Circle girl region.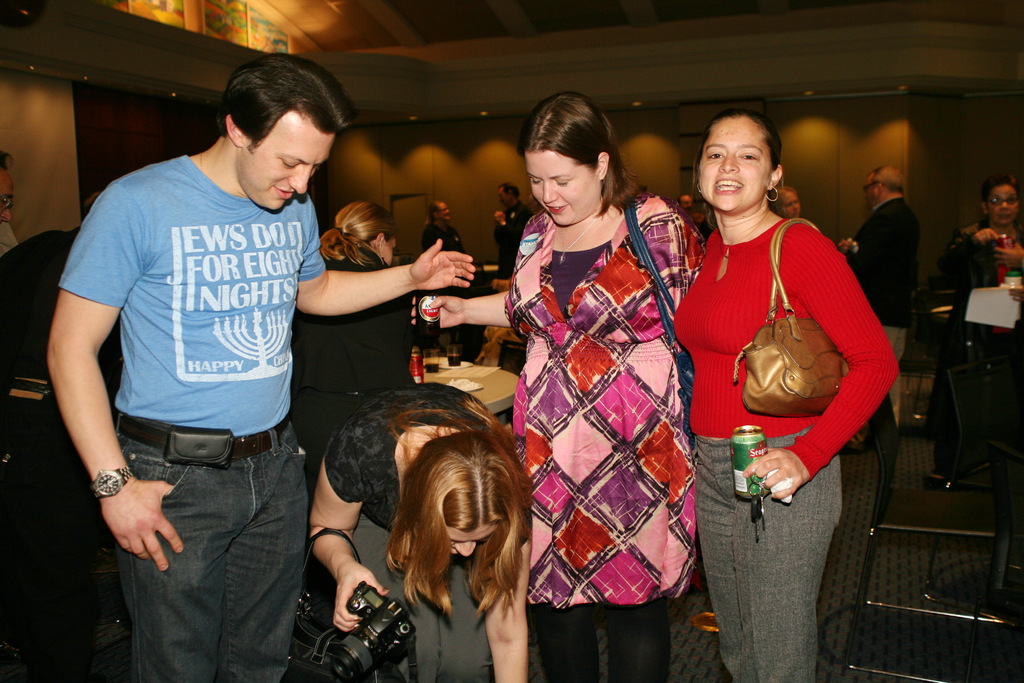
Region: crop(310, 382, 538, 677).
